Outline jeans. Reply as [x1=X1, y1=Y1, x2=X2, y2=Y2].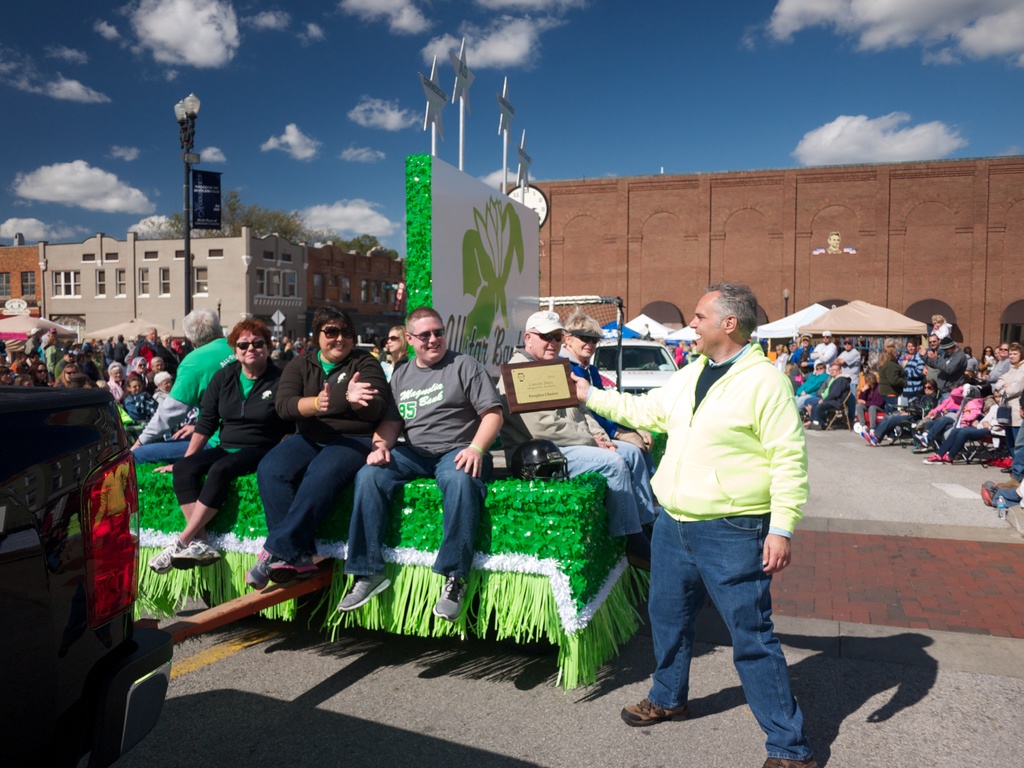
[x1=552, y1=435, x2=657, y2=536].
